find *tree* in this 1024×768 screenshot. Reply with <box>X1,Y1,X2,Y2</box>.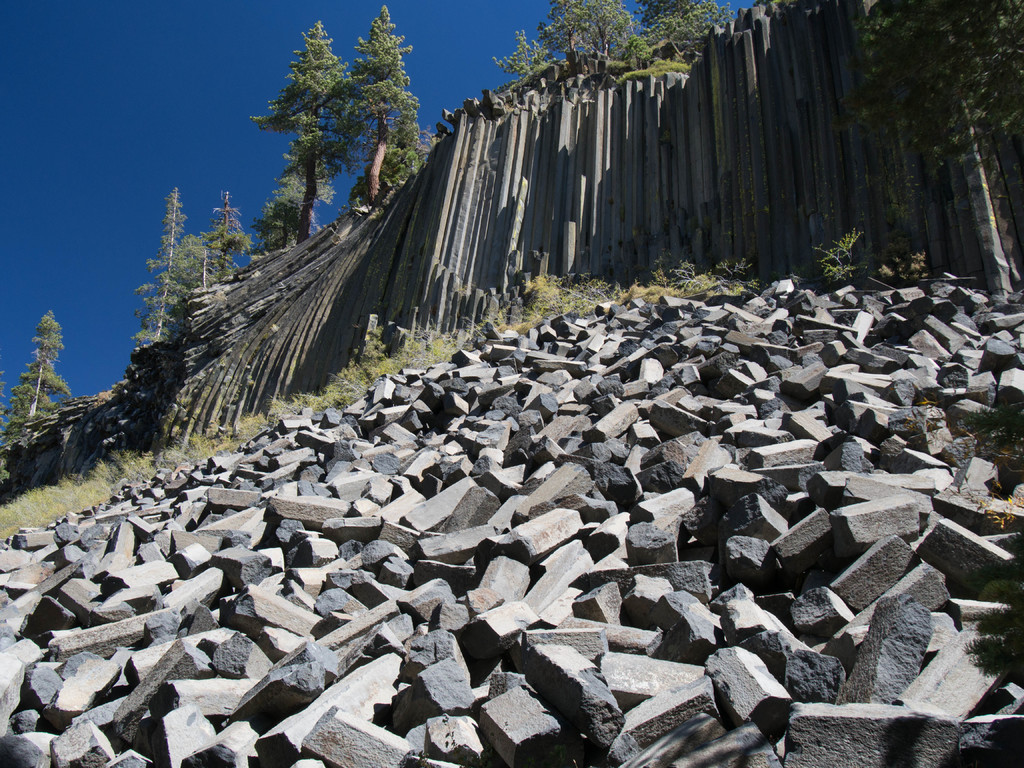
<box>492,31,538,74</box>.
